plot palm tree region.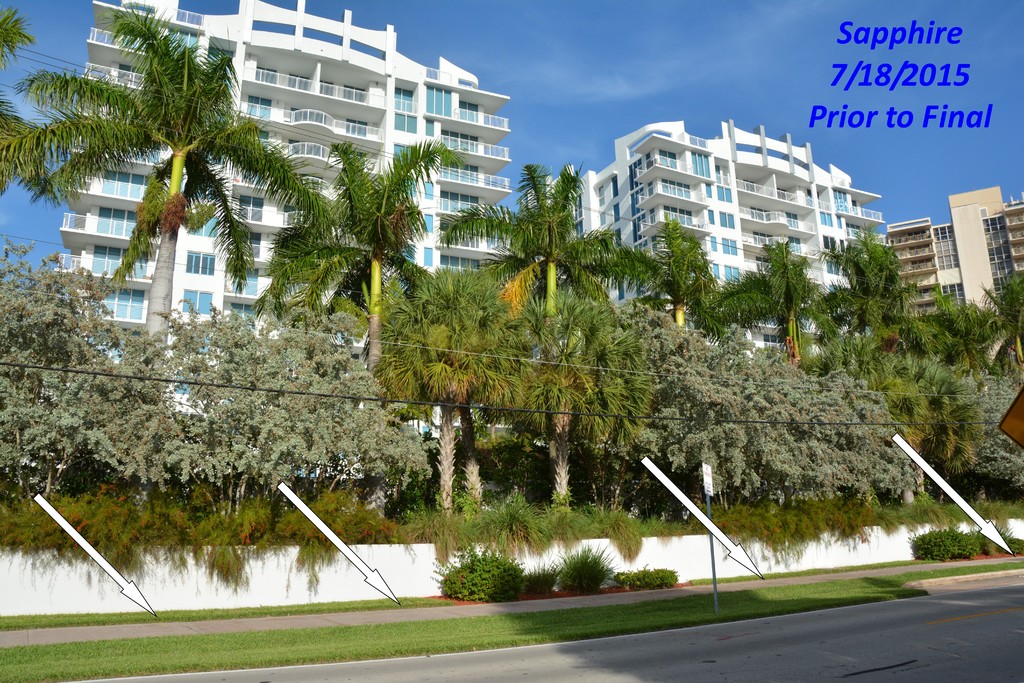
Plotted at bbox(719, 229, 833, 364).
